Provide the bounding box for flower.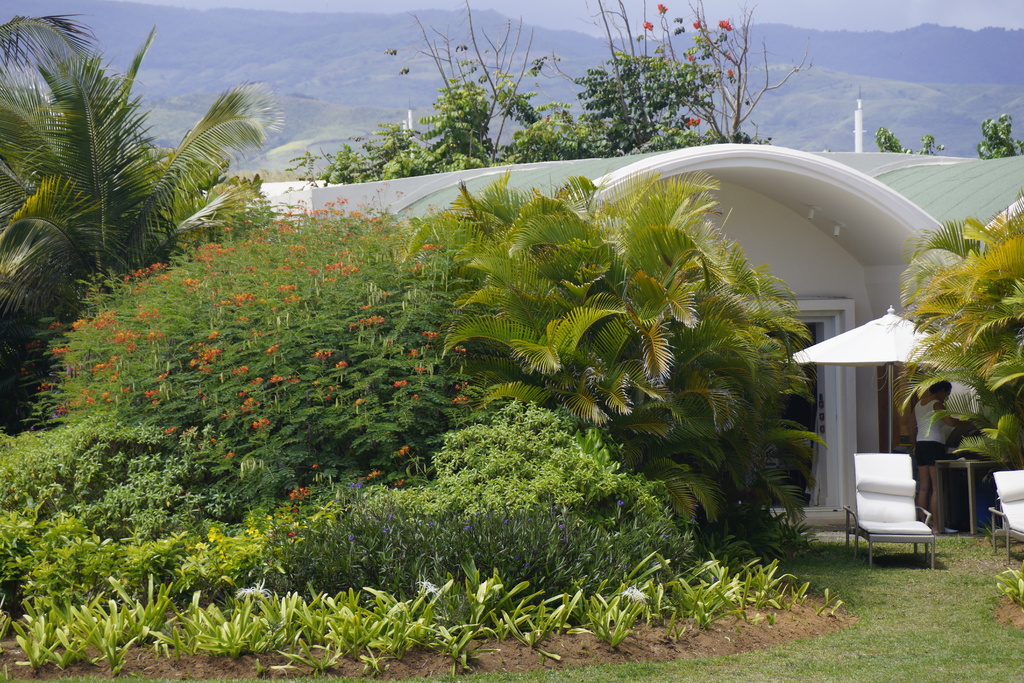
box(276, 264, 291, 270).
